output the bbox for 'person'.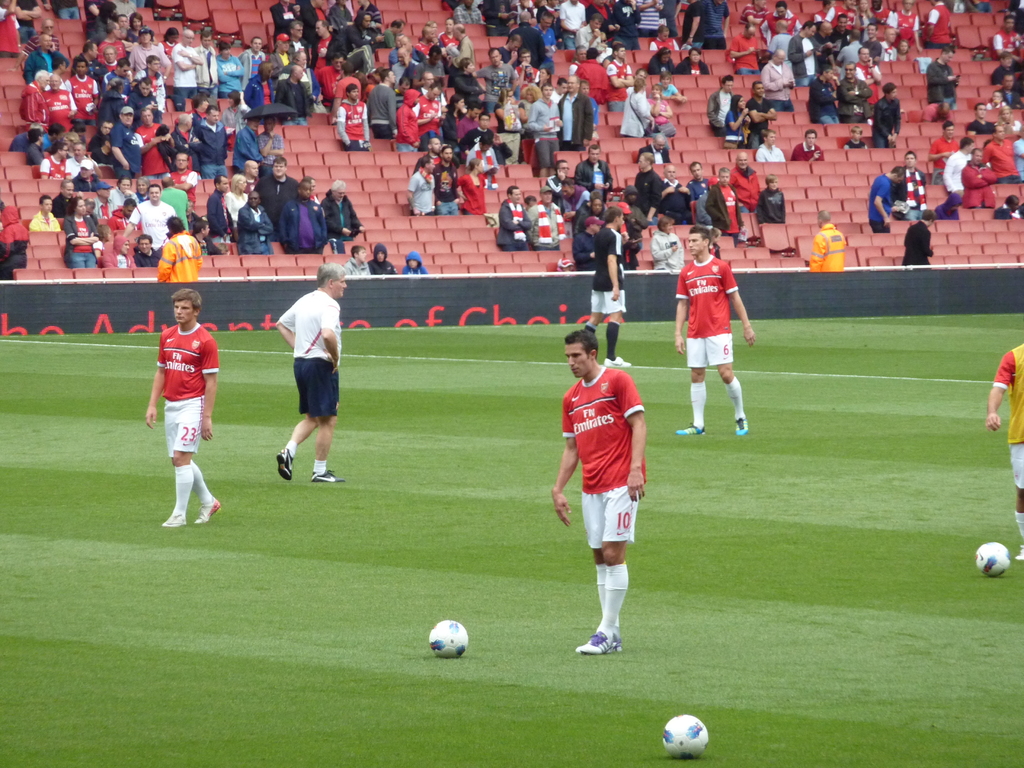
<region>764, 47, 797, 112</region>.
